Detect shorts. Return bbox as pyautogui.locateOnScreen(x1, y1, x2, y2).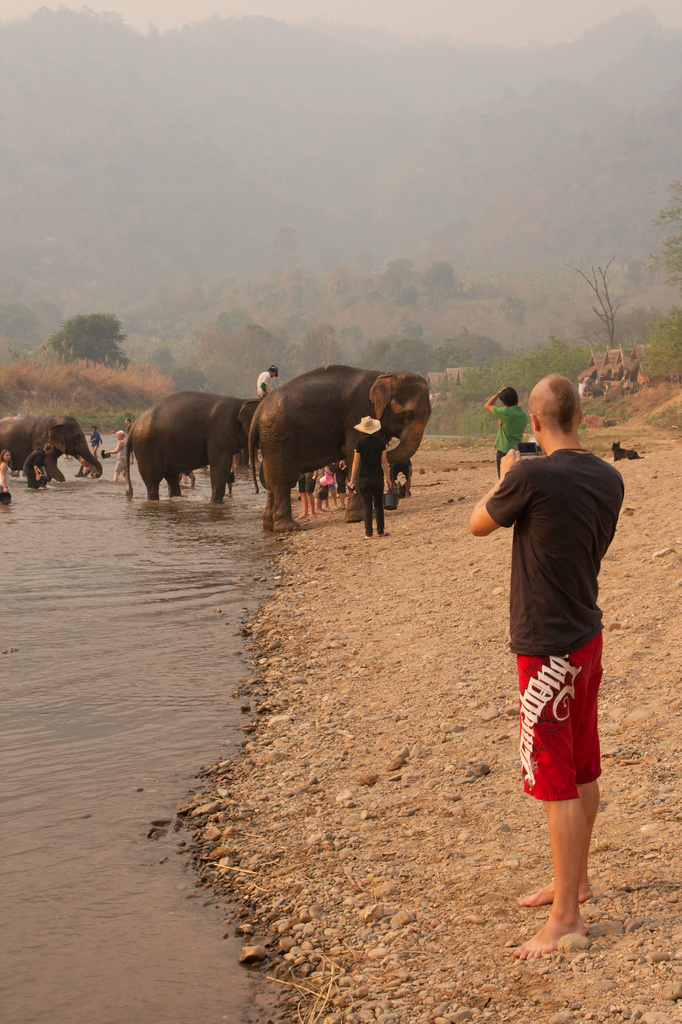
pyautogui.locateOnScreen(507, 669, 613, 812).
